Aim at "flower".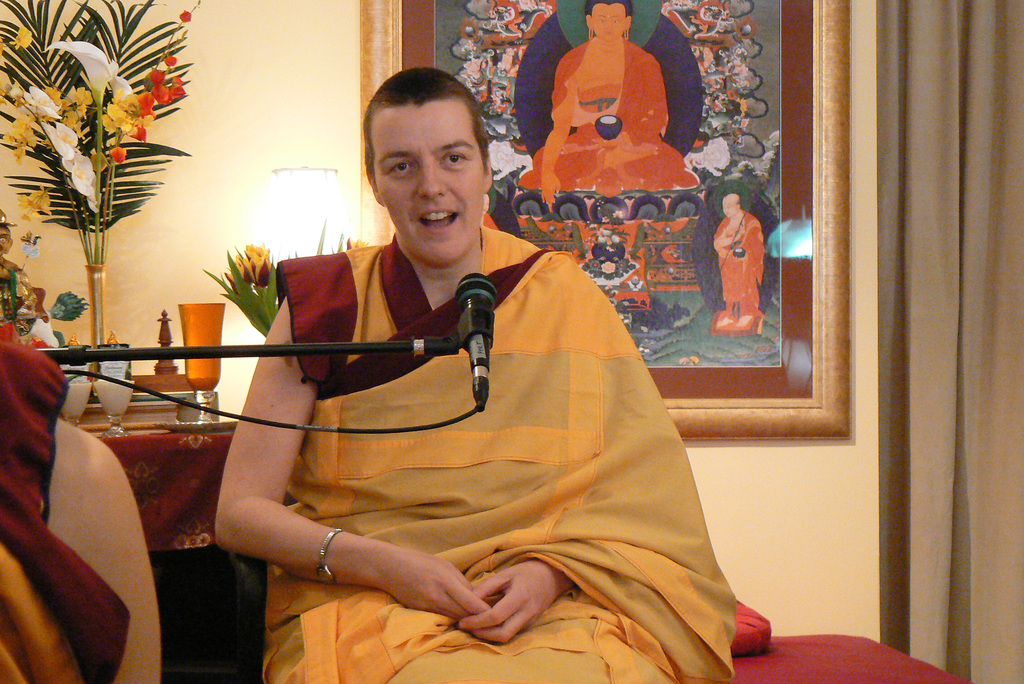
Aimed at 112, 143, 129, 165.
